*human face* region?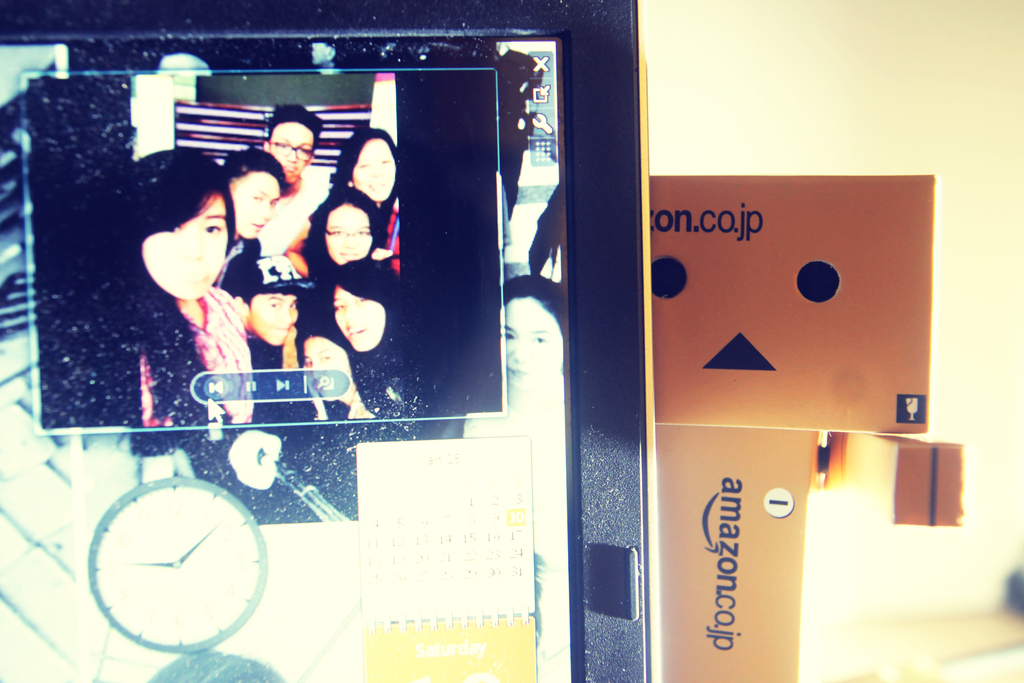
[230, 173, 278, 242]
